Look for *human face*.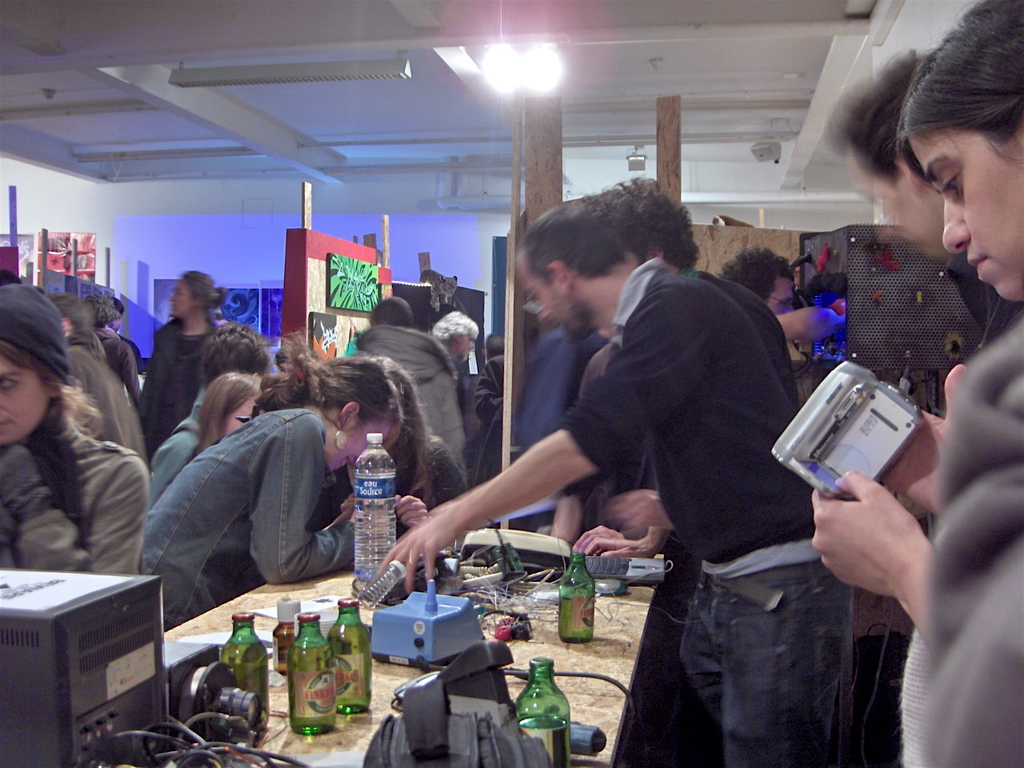
Found: pyautogui.locateOnScreen(518, 261, 573, 335).
